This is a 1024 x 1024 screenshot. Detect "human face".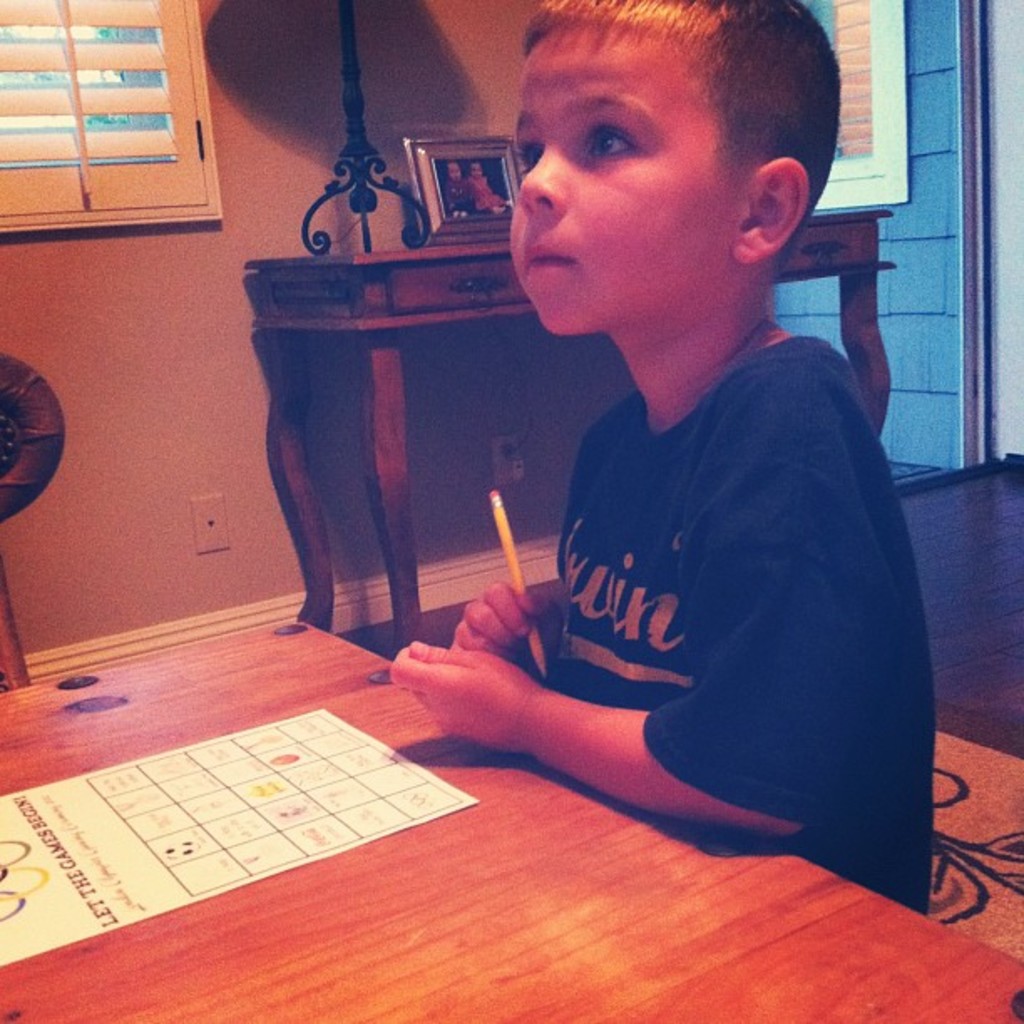
[510, 17, 741, 333].
